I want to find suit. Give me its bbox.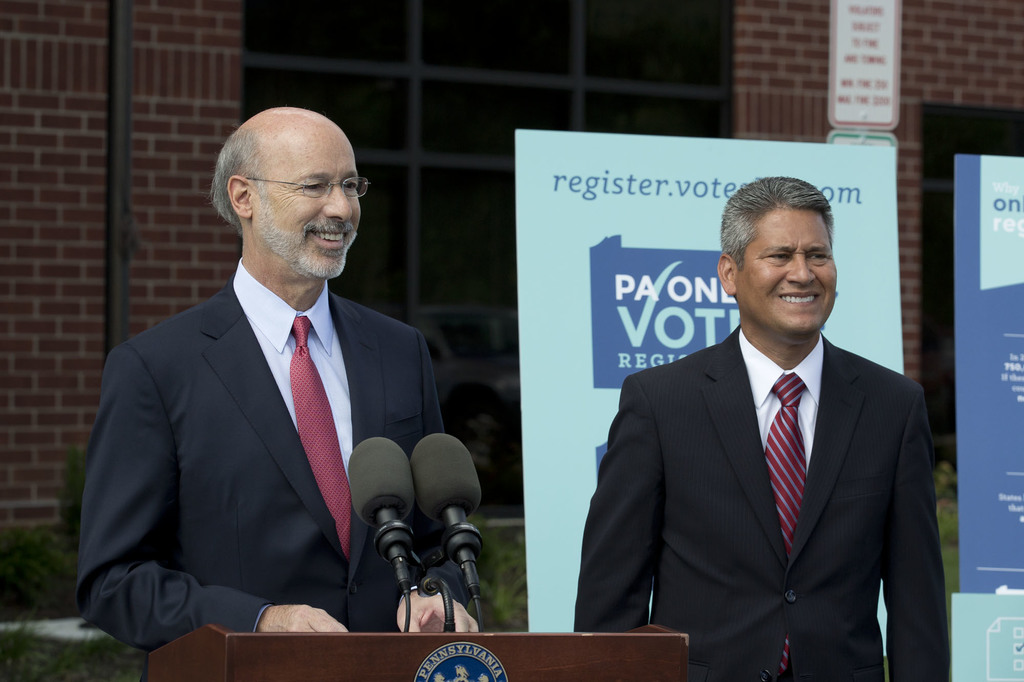
locate(569, 334, 951, 679).
